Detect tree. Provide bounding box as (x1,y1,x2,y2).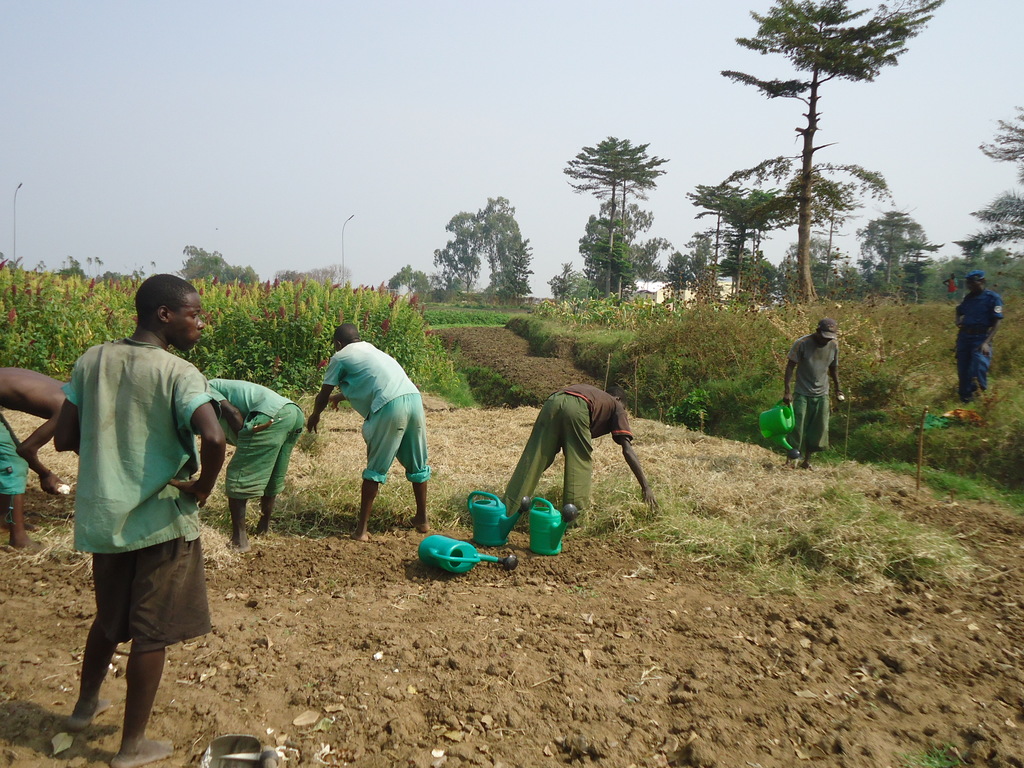
(559,124,670,315).
